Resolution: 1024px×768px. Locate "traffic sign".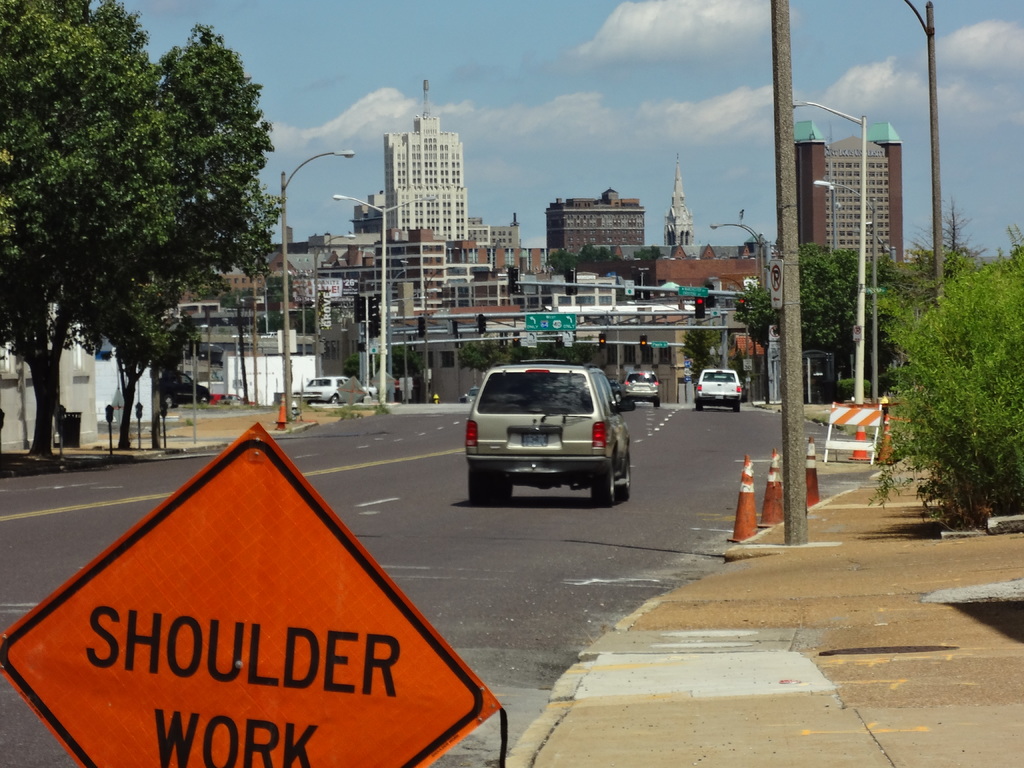
rect(641, 335, 649, 346).
